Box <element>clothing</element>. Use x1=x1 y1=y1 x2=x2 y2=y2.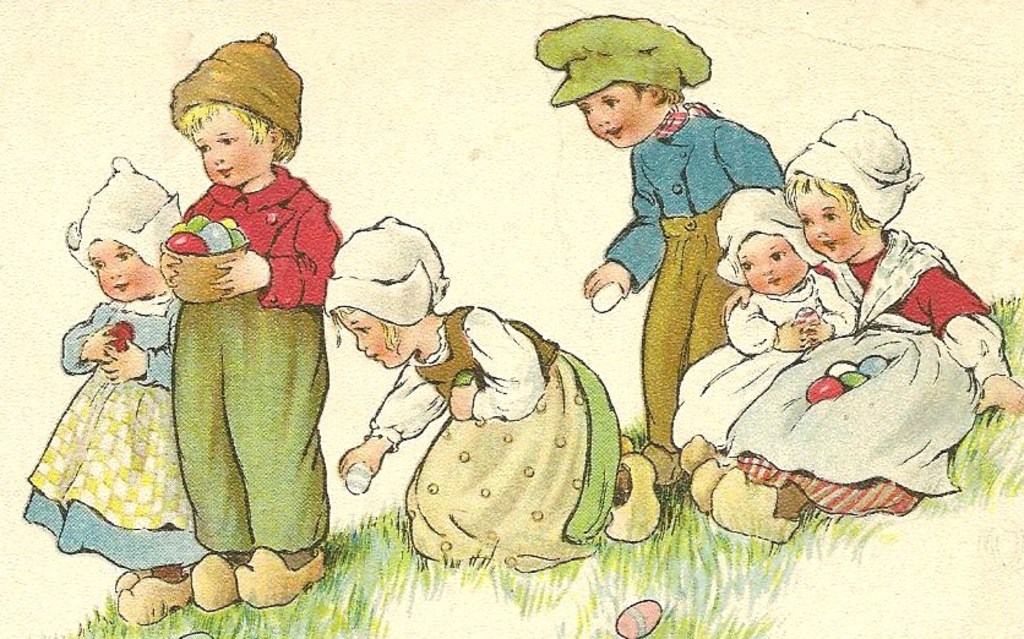
x1=671 y1=288 x2=851 y2=446.
